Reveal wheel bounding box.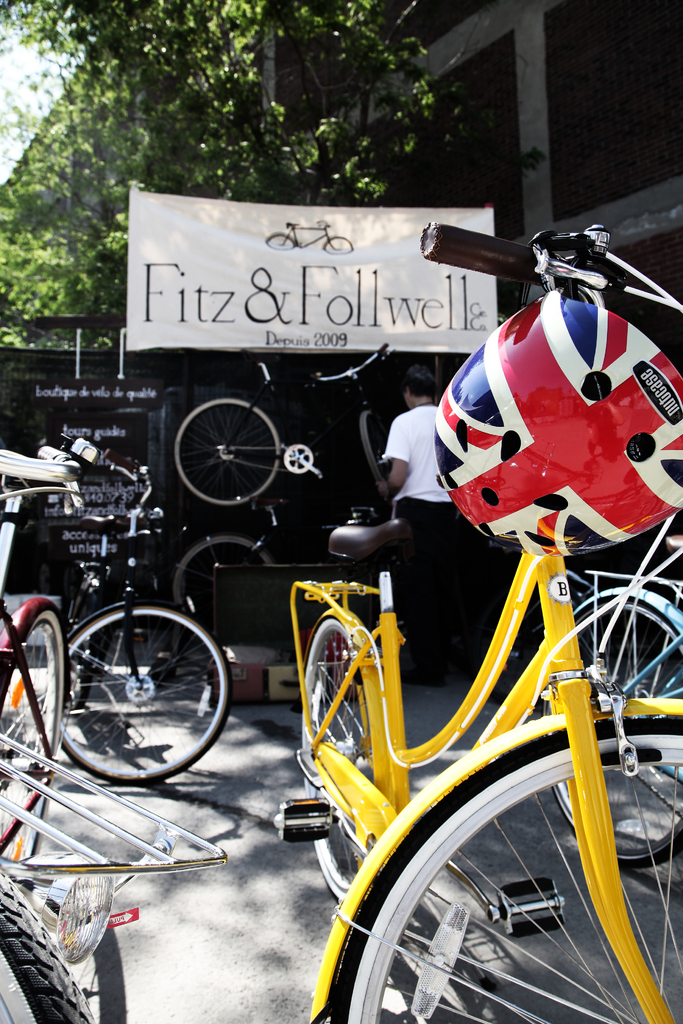
Revealed: 299/616/377/896.
